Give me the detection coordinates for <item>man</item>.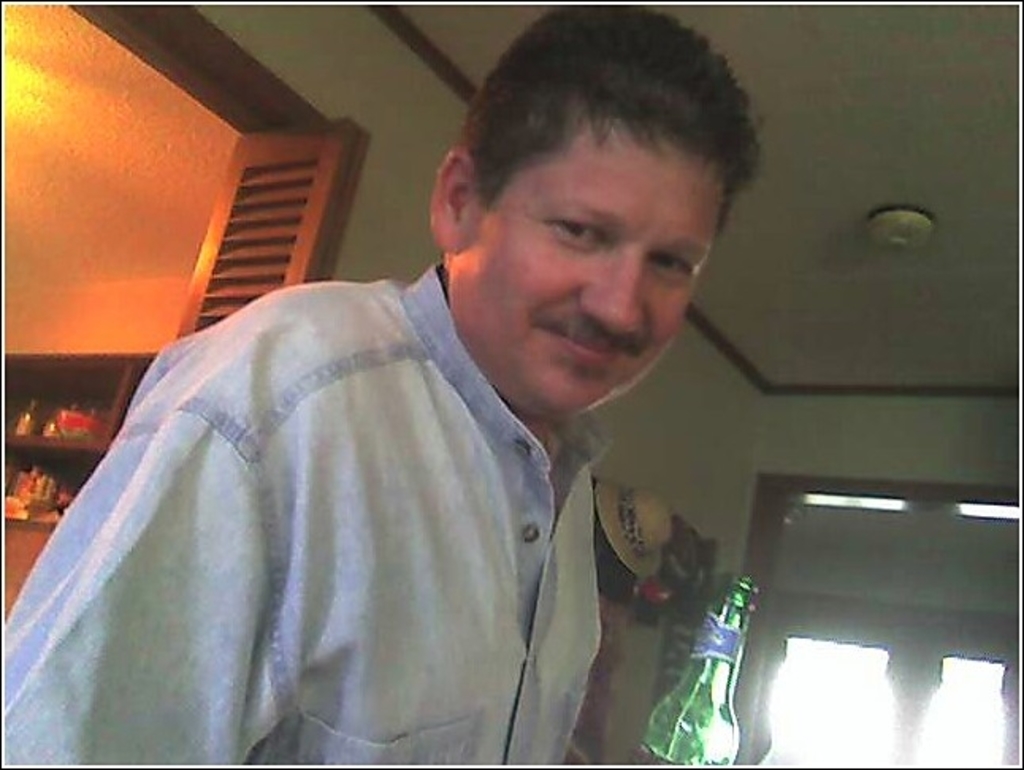
rect(0, 2, 789, 768).
